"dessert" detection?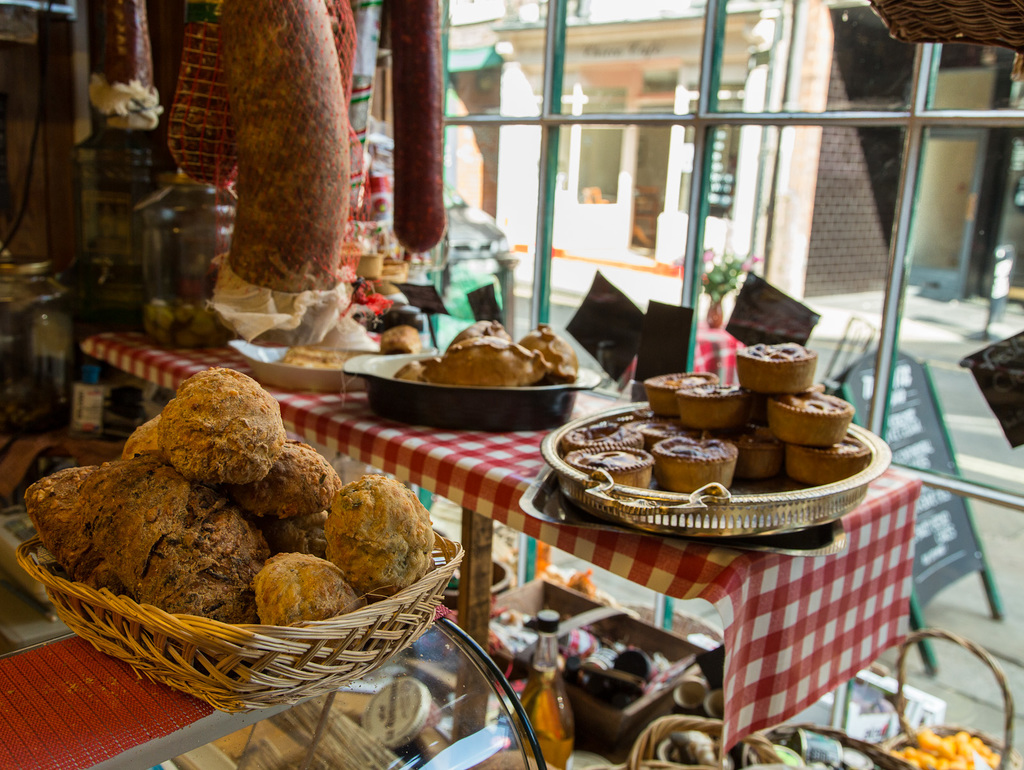
741,341,821,398
